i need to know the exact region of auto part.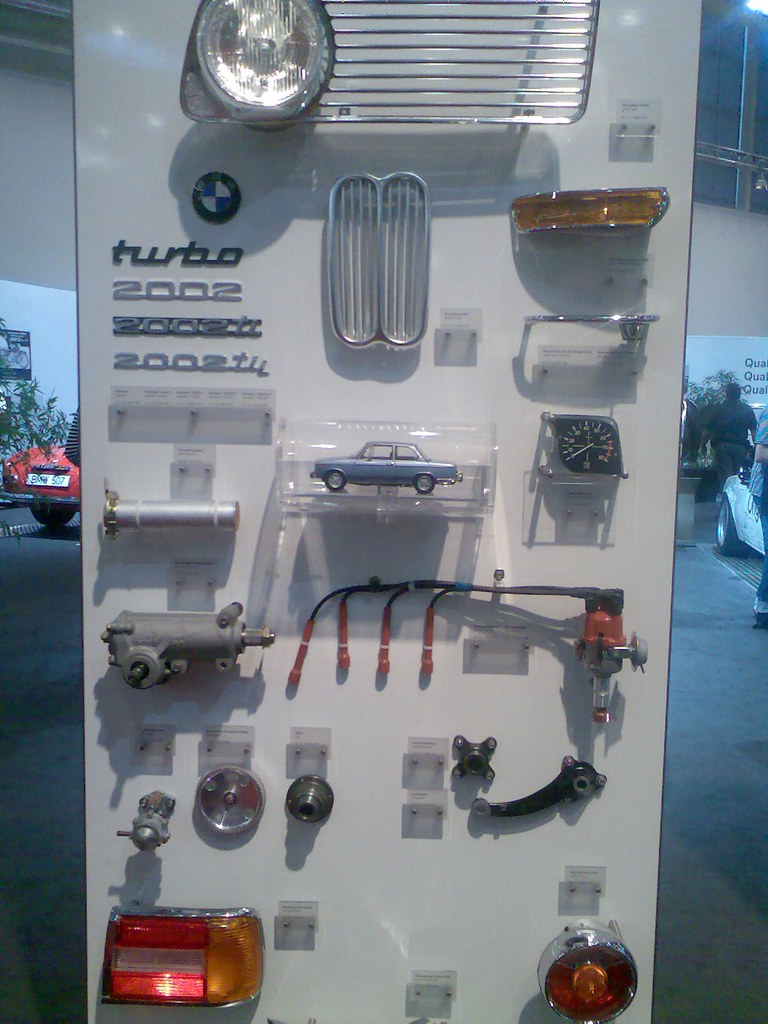
Region: (193,765,269,841).
